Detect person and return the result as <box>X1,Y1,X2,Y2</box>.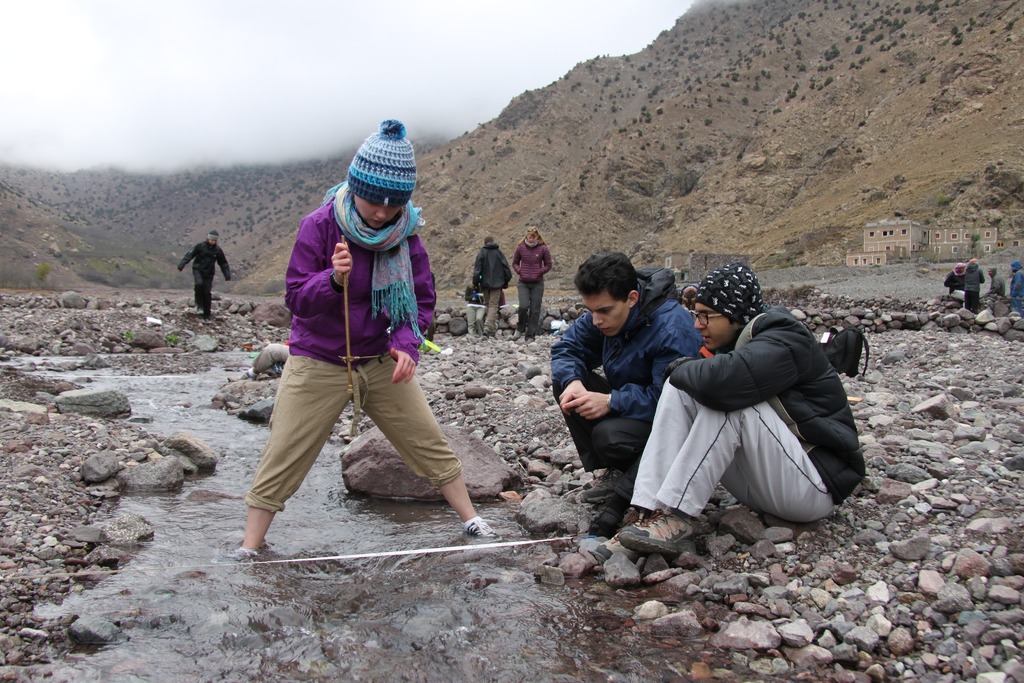
<box>959,256,985,310</box>.
